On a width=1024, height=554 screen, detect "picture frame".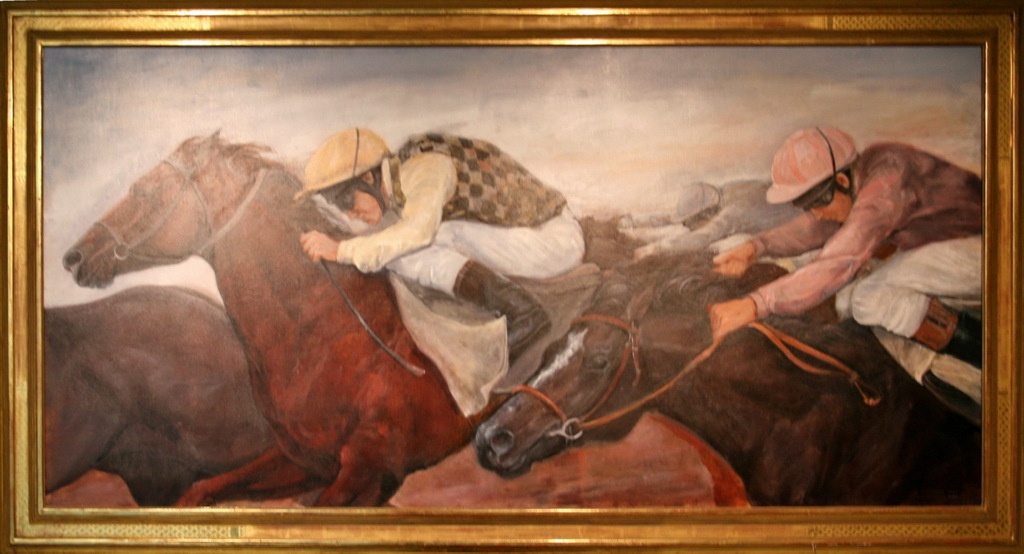
left=0, top=0, right=1023, bottom=553.
